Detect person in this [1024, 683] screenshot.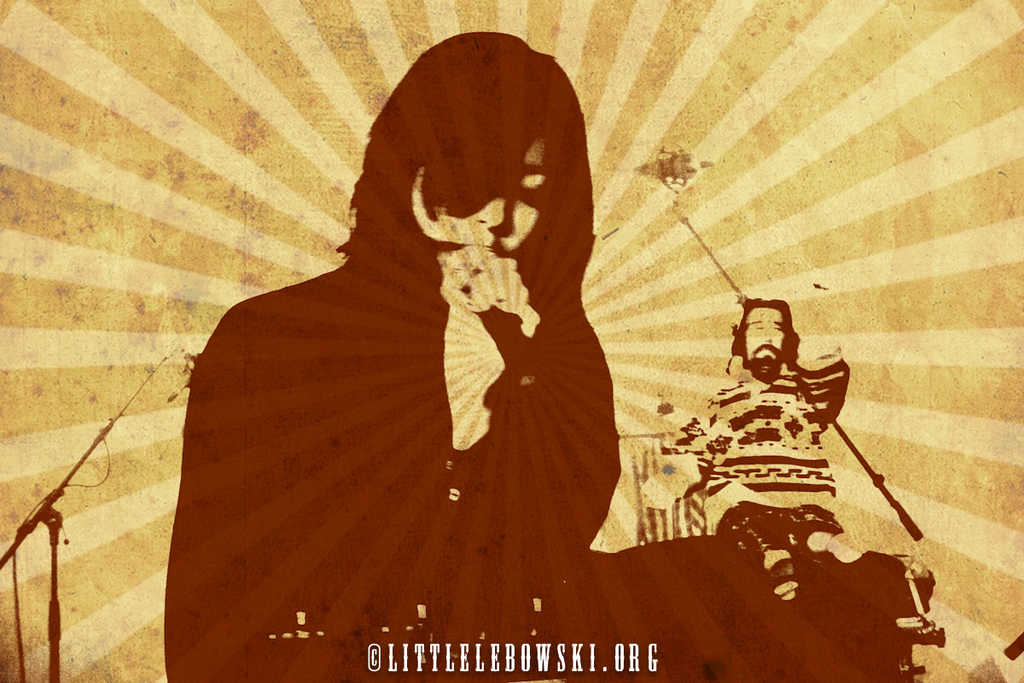
Detection: bbox=[668, 295, 853, 598].
